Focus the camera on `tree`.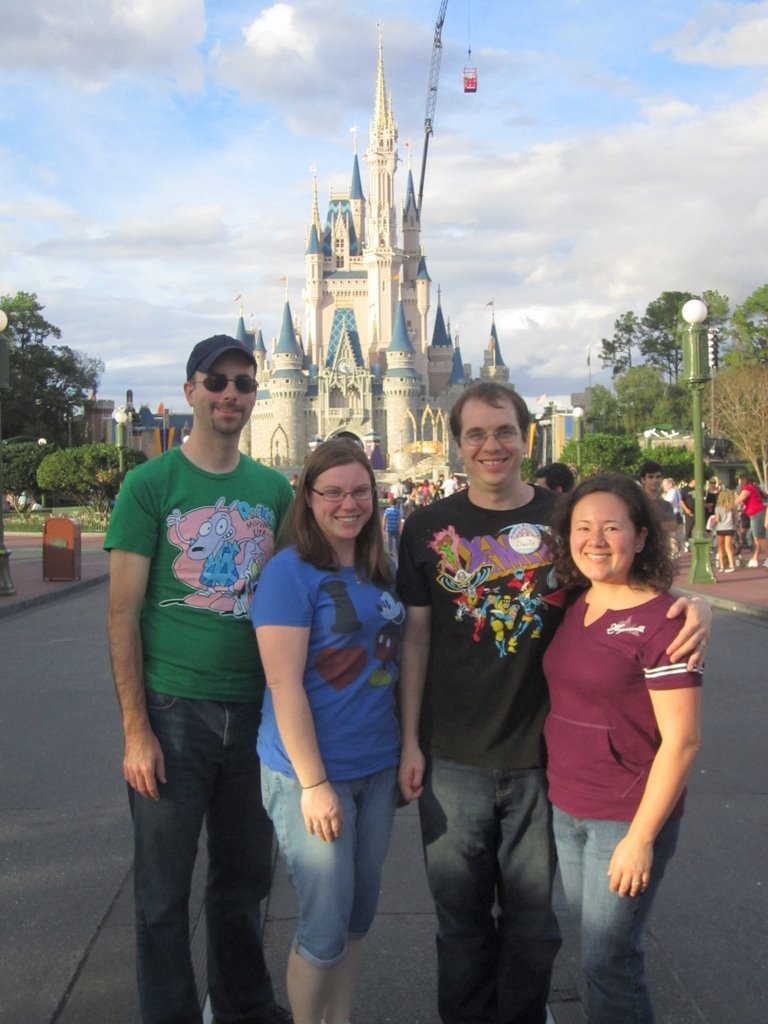
Focus region: box(0, 297, 112, 460).
